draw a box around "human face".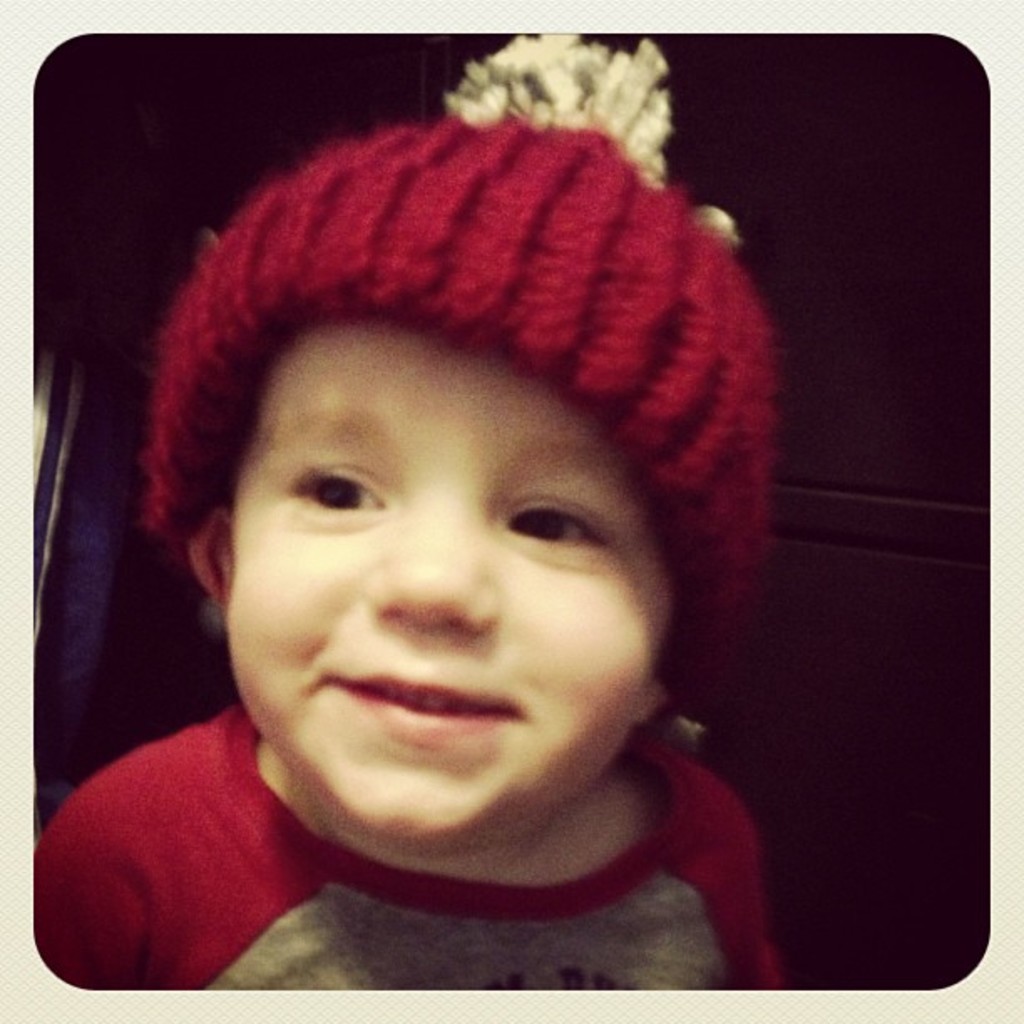
(left=224, top=320, right=681, bottom=848).
